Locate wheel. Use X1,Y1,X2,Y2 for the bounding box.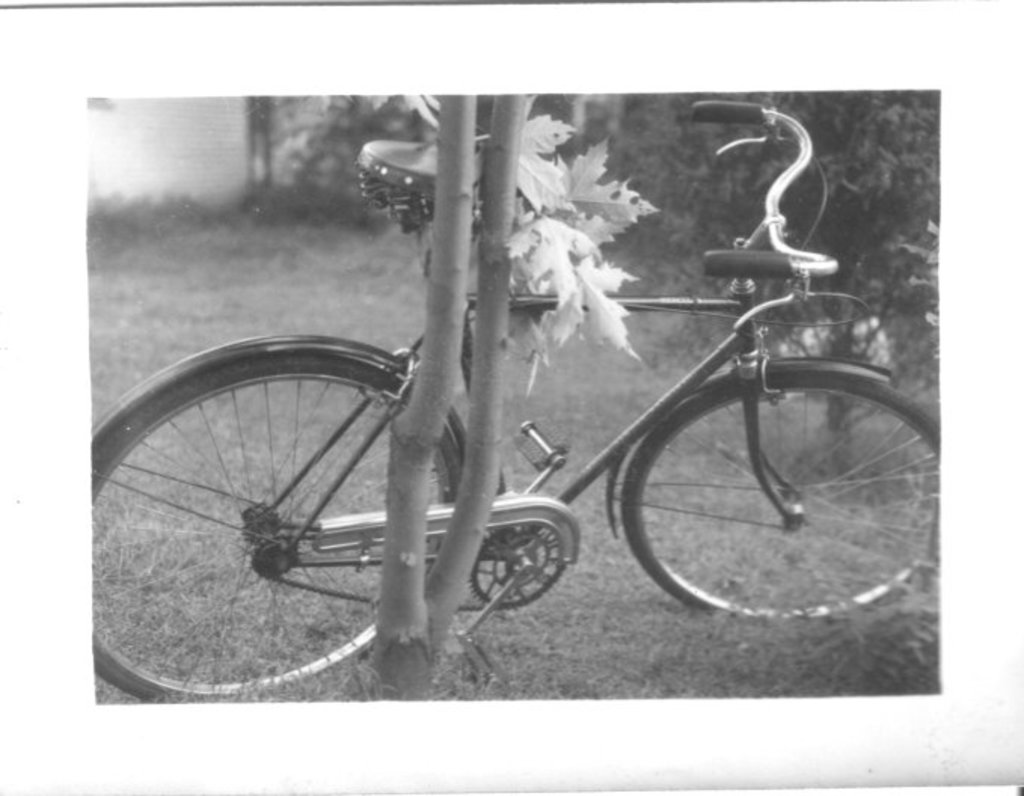
623,371,941,621.
